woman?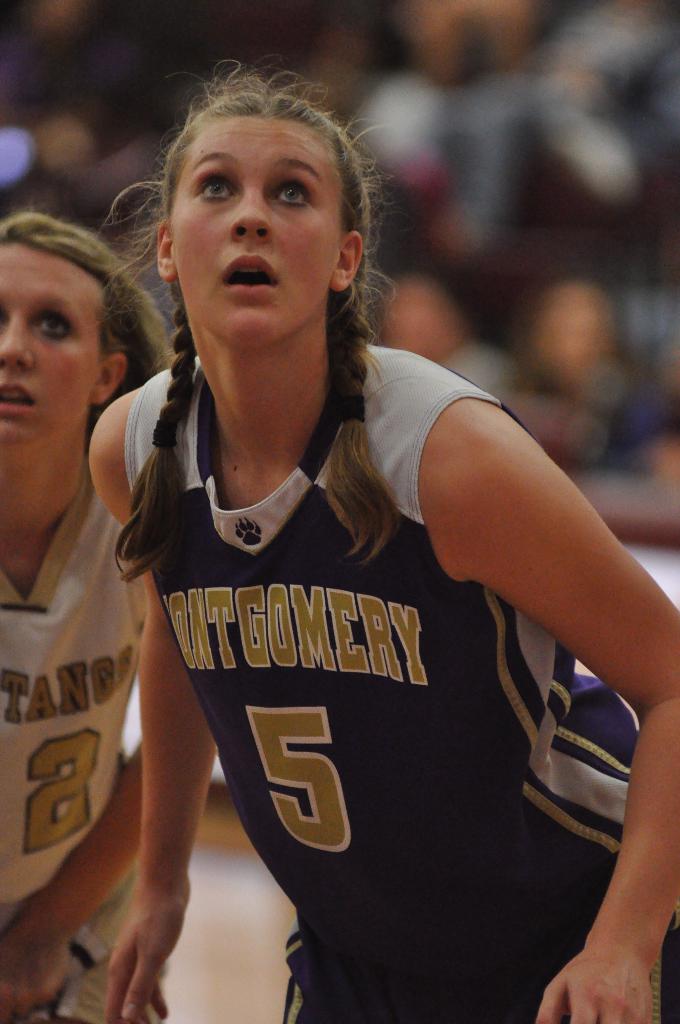
49, 96, 640, 987
